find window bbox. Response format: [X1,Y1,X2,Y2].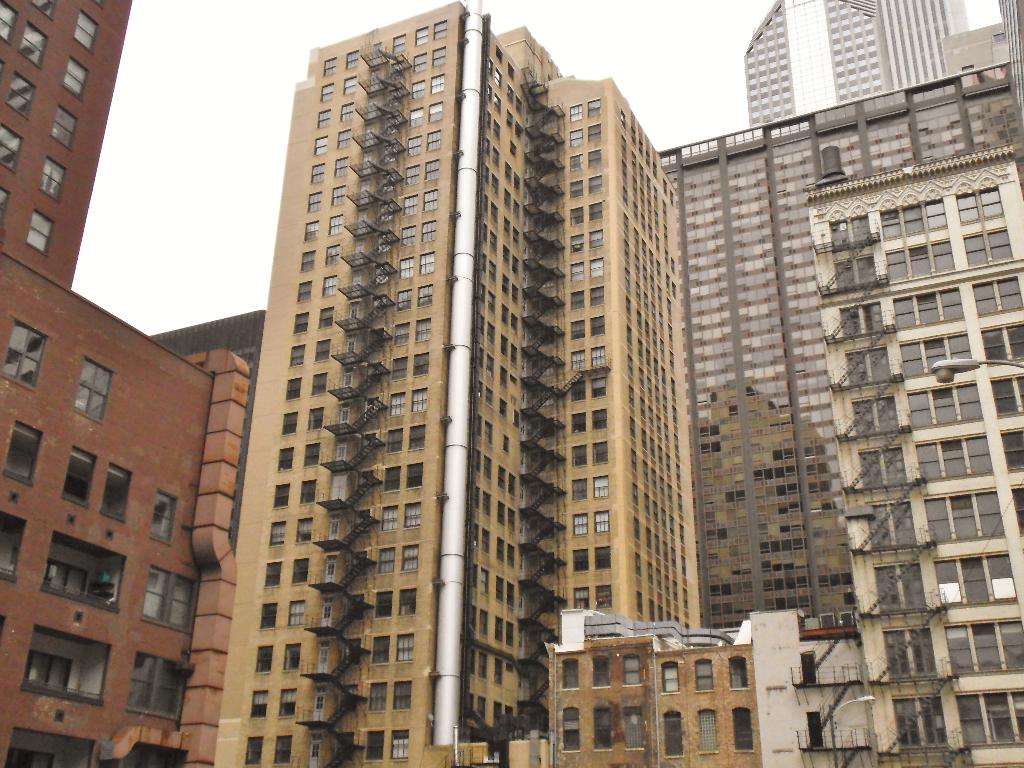
[501,89,515,101].
